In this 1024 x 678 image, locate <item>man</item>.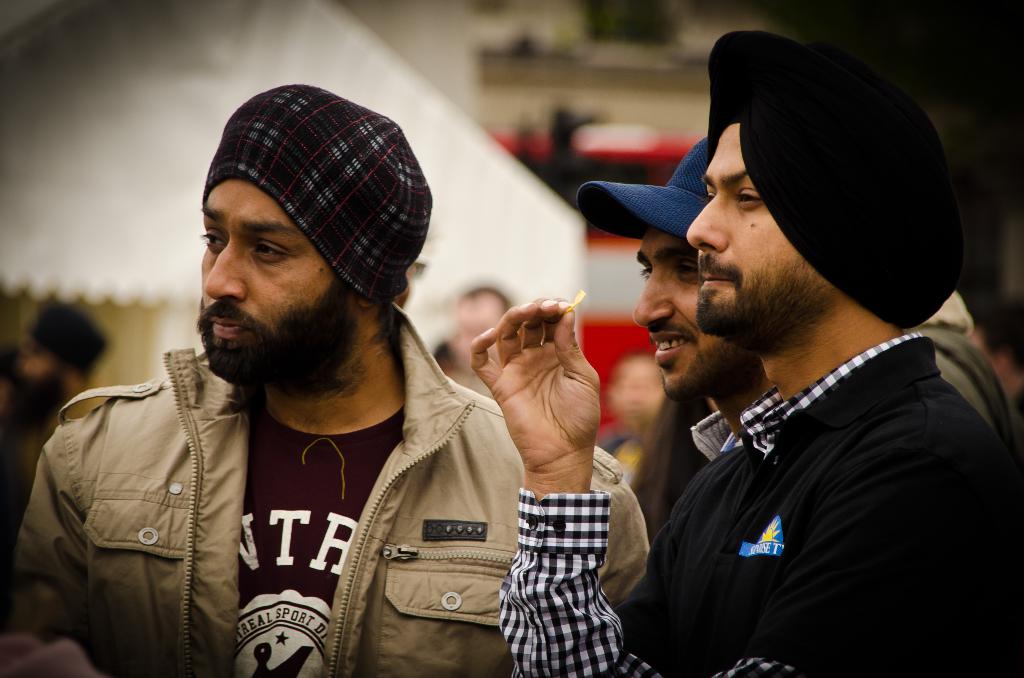
Bounding box: {"x1": 0, "y1": 81, "x2": 652, "y2": 677}.
